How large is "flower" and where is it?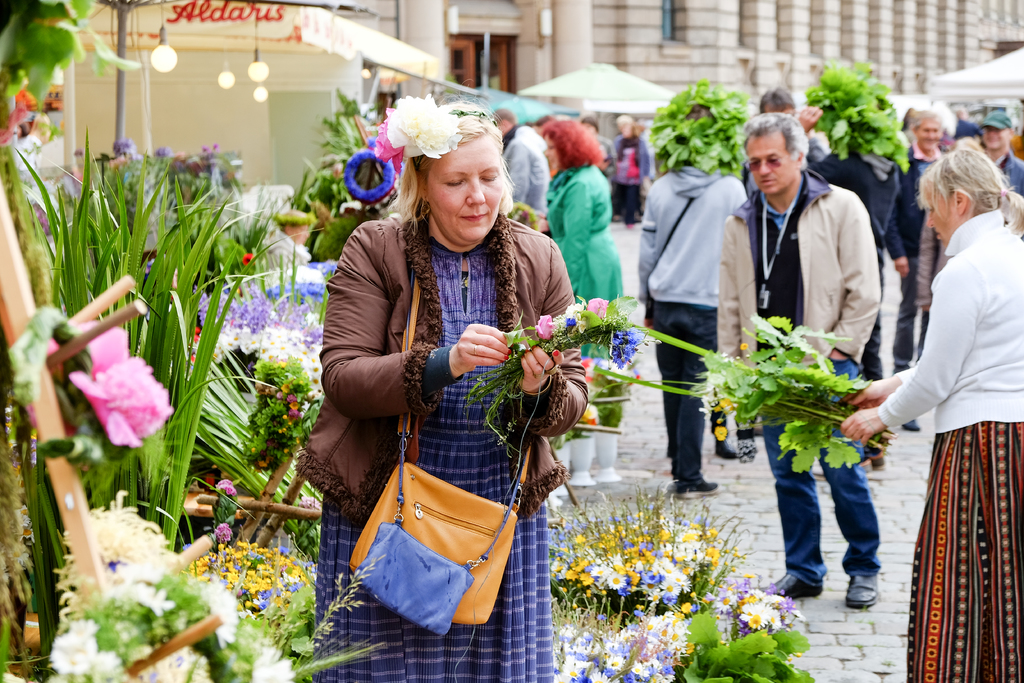
Bounding box: left=714, top=427, right=725, bottom=441.
